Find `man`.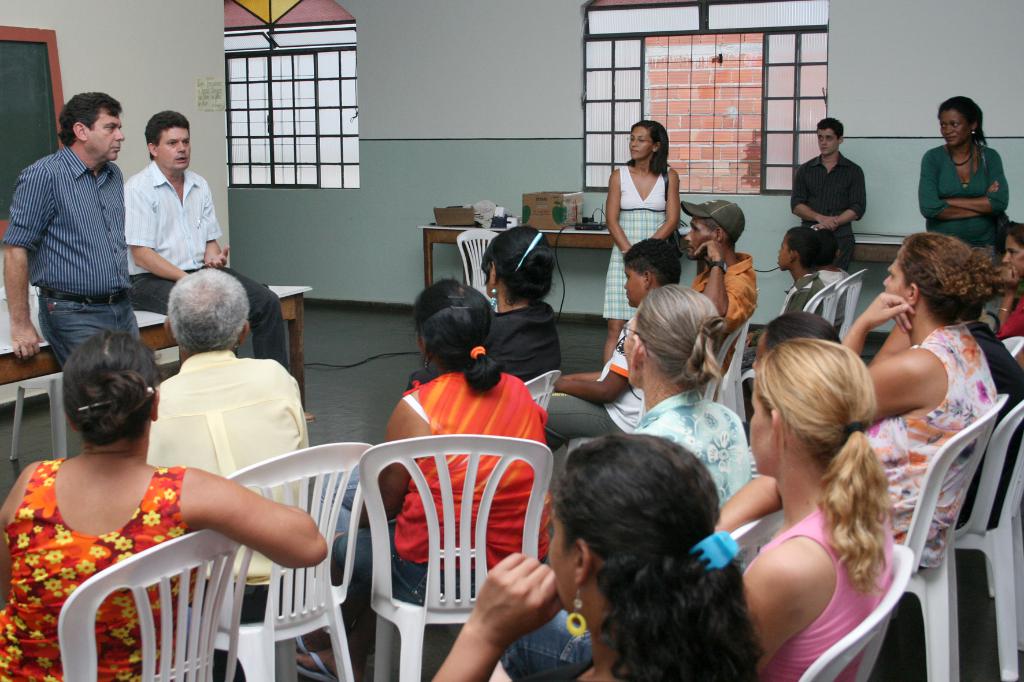
region(681, 200, 762, 372).
